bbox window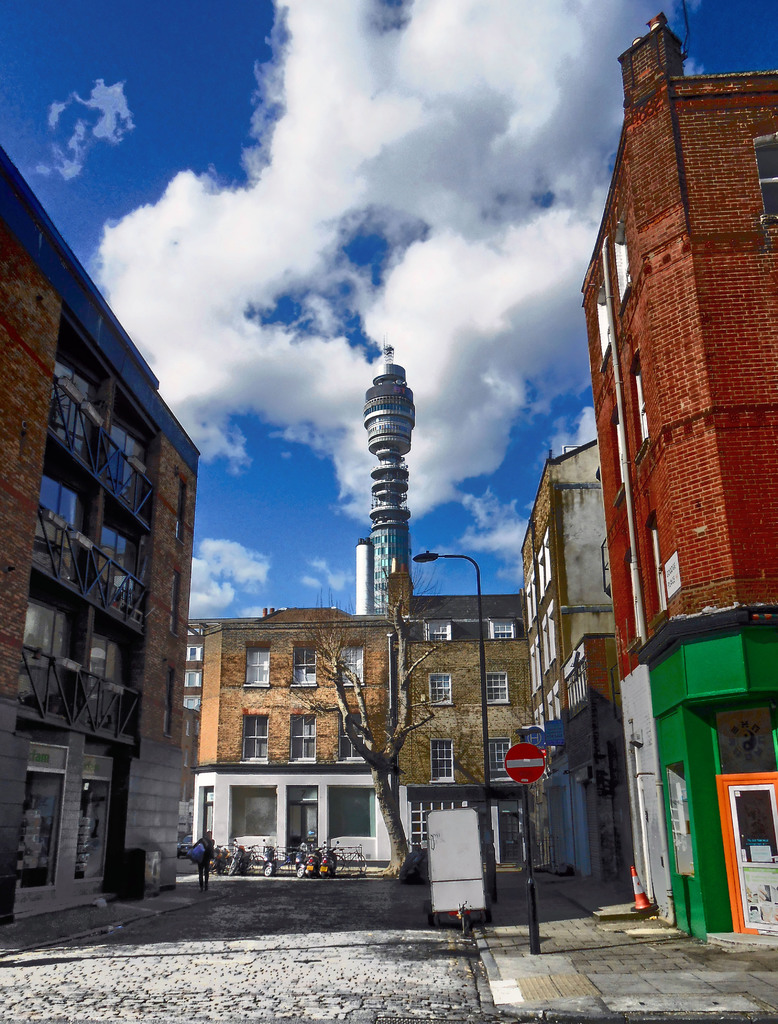
165, 662, 177, 731
